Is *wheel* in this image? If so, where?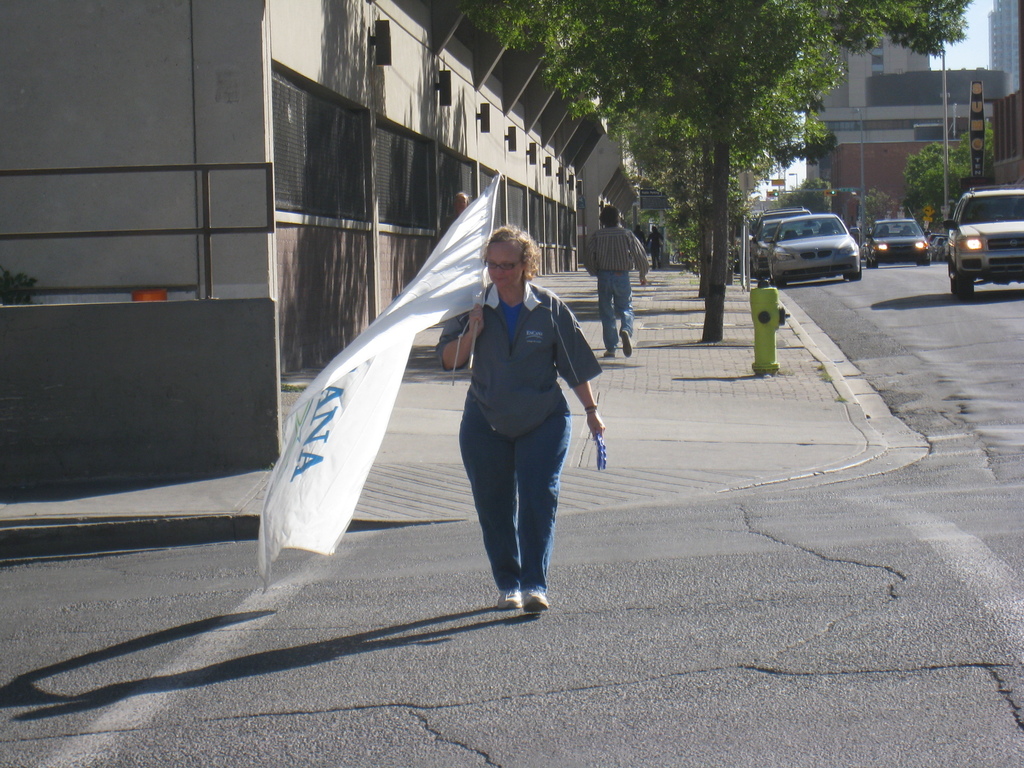
Yes, at [851,262,861,281].
